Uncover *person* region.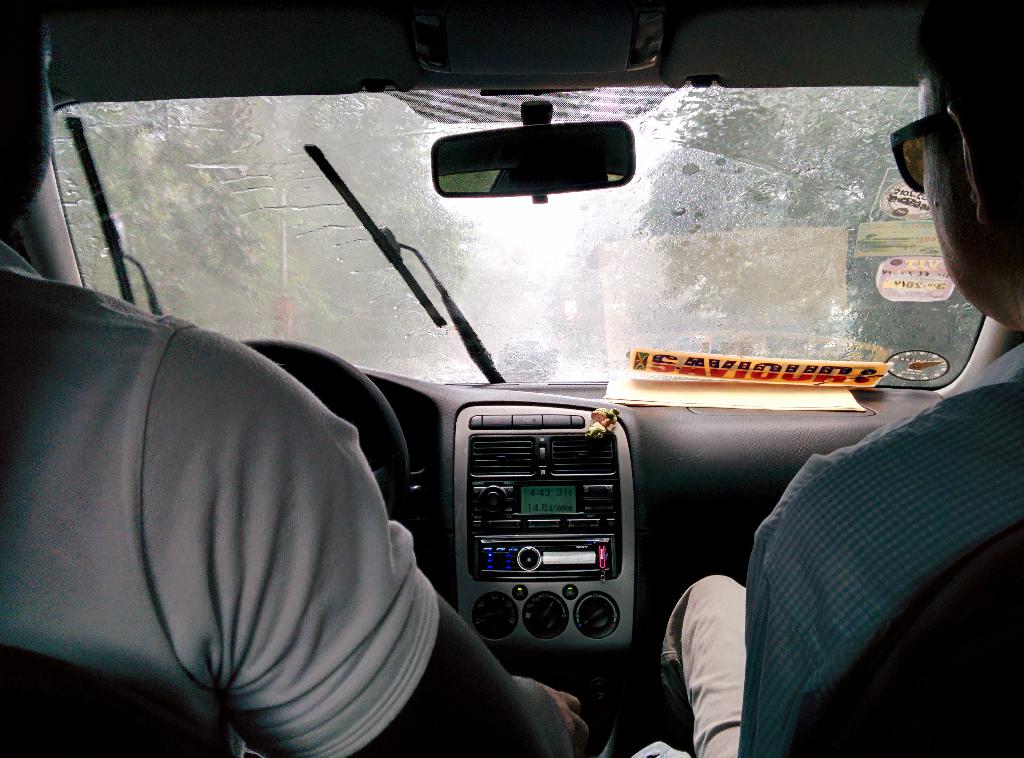
Uncovered: 0,1,590,757.
